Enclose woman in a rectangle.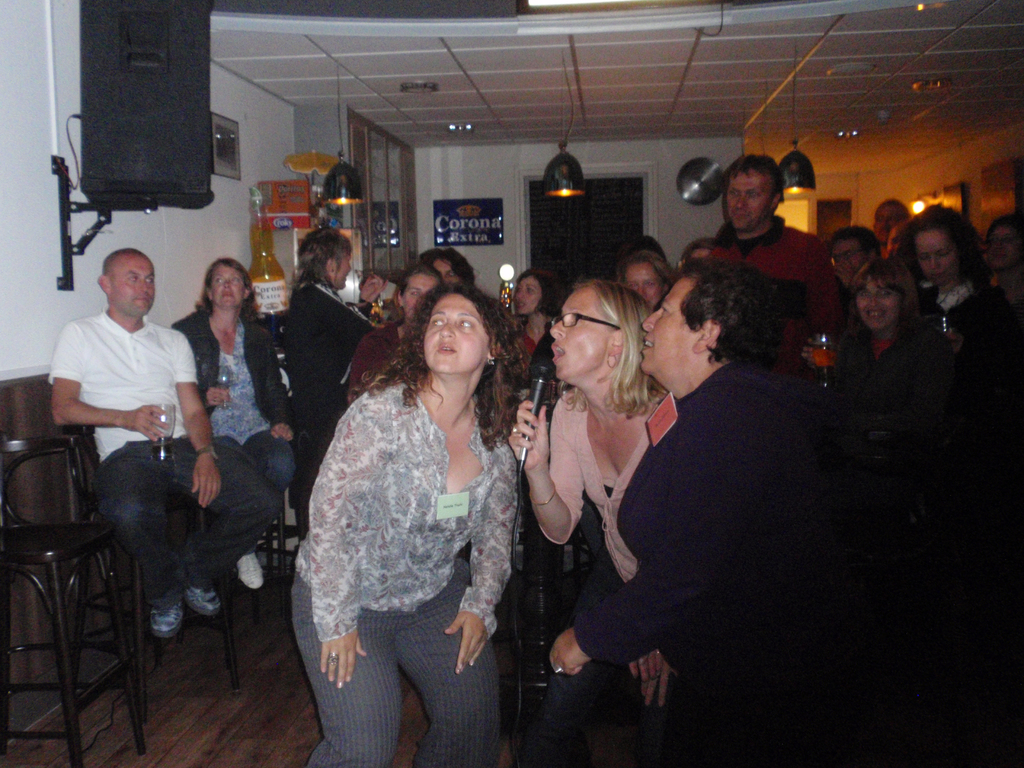
region(274, 221, 521, 764).
